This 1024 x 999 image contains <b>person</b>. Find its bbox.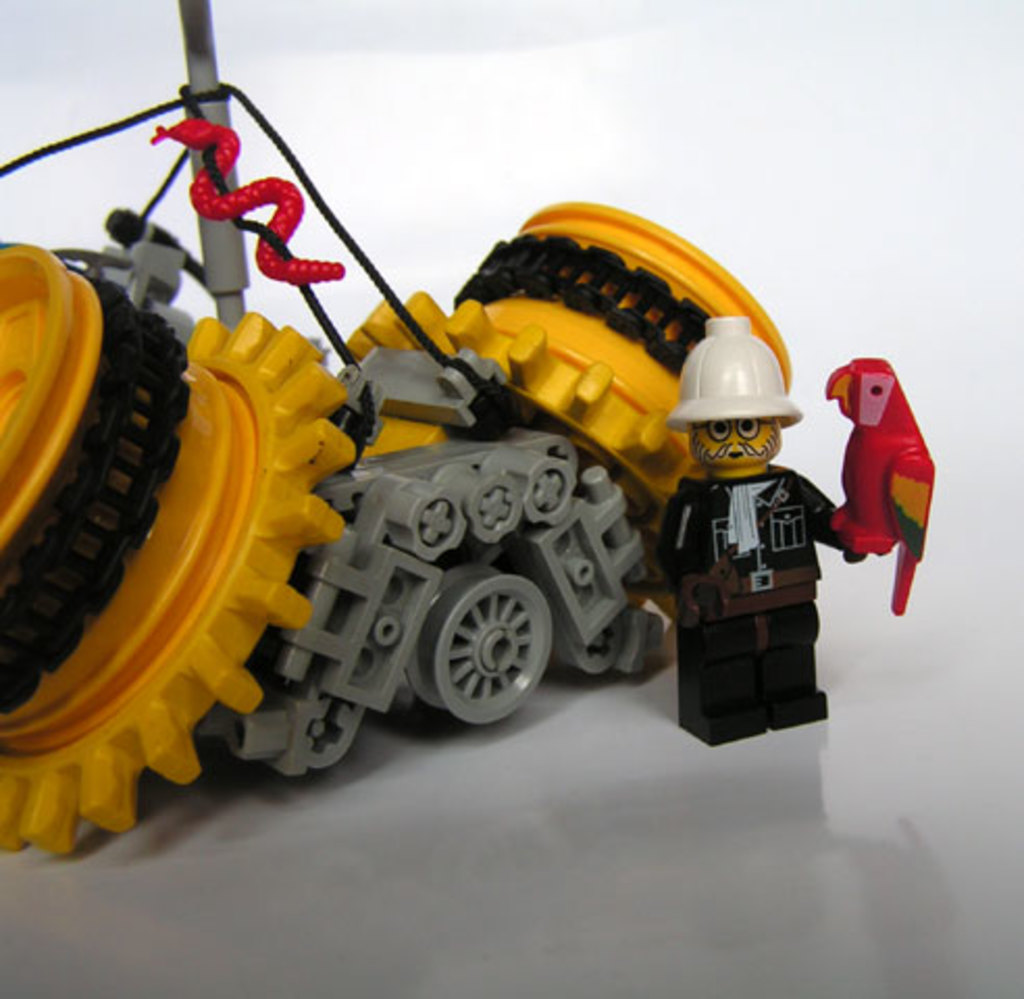
[x1=626, y1=266, x2=857, y2=768].
